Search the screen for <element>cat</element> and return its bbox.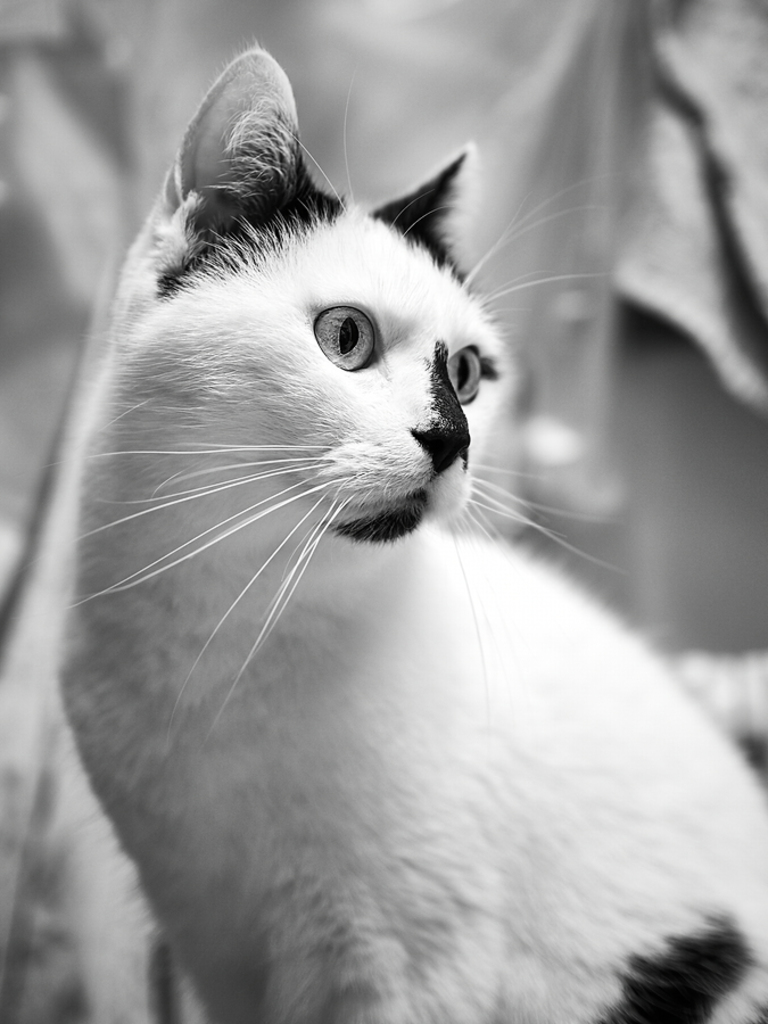
Found: [50, 39, 767, 1023].
